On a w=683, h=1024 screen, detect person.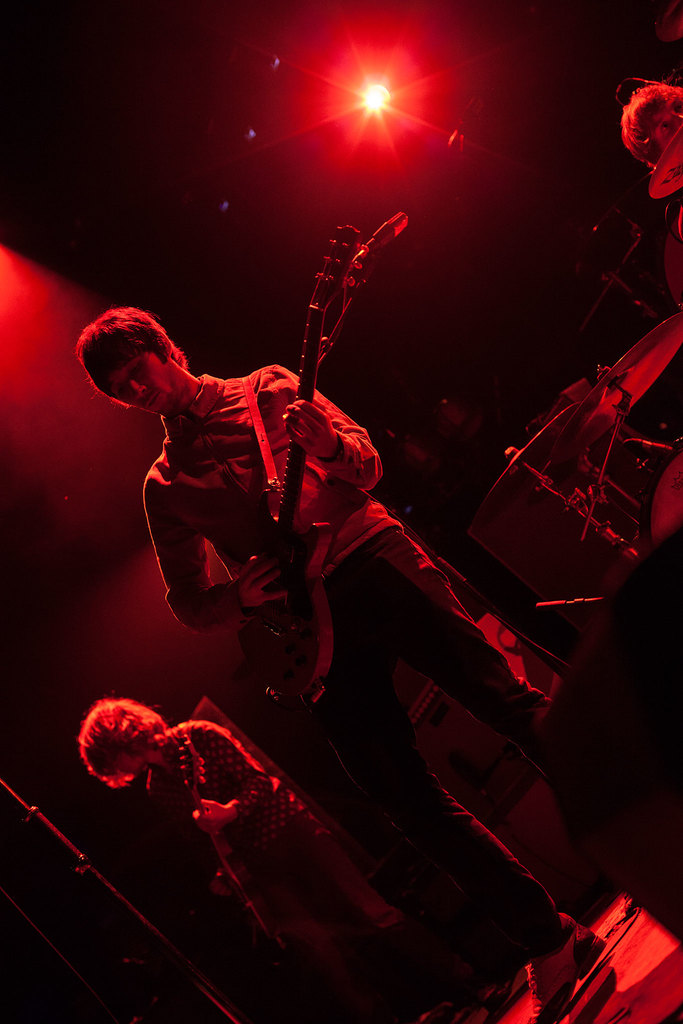
x1=77, y1=302, x2=605, y2=1023.
